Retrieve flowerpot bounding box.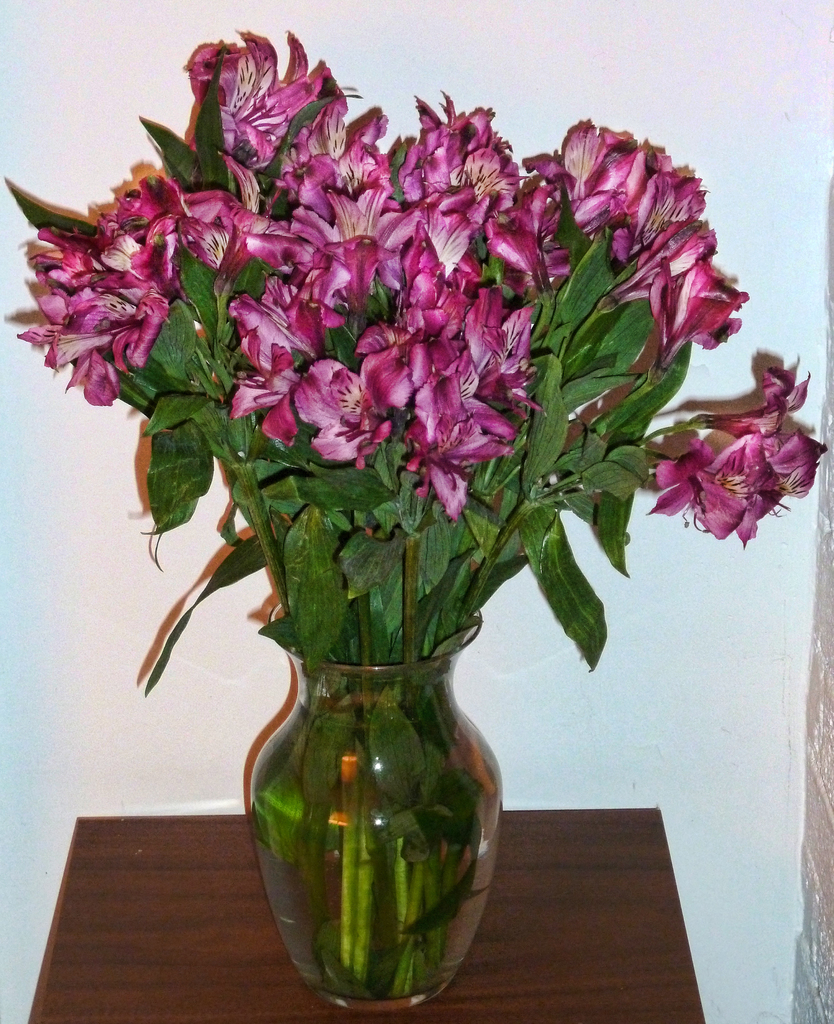
Bounding box: (left=241, top=624, right=502, bottom=1005).
